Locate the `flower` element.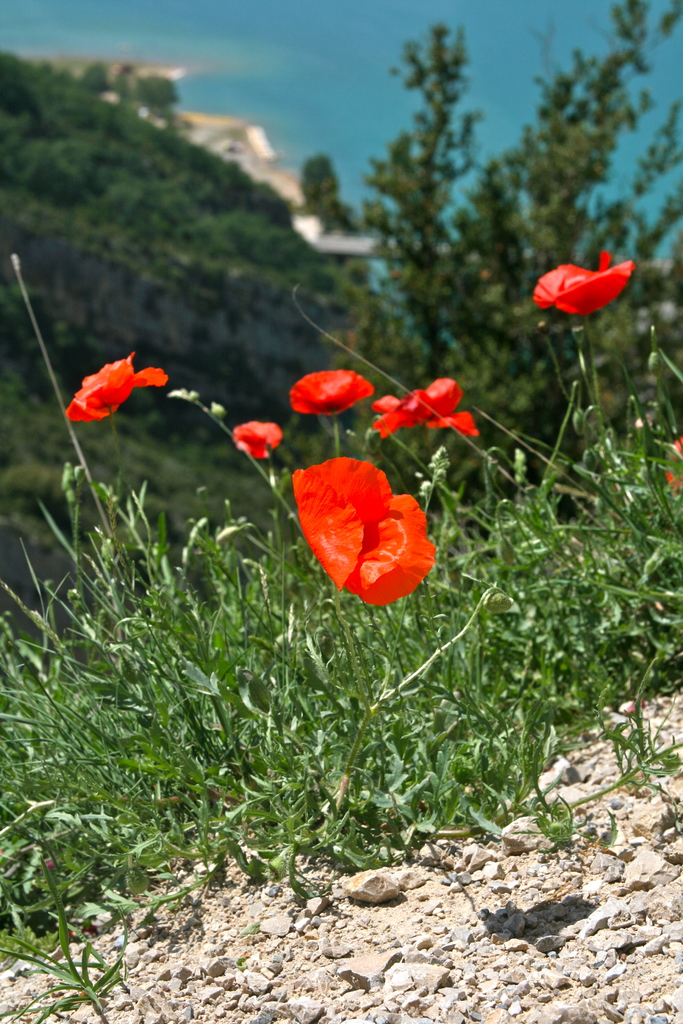
Element bbox: BBox(294, 362, 371, 417).
